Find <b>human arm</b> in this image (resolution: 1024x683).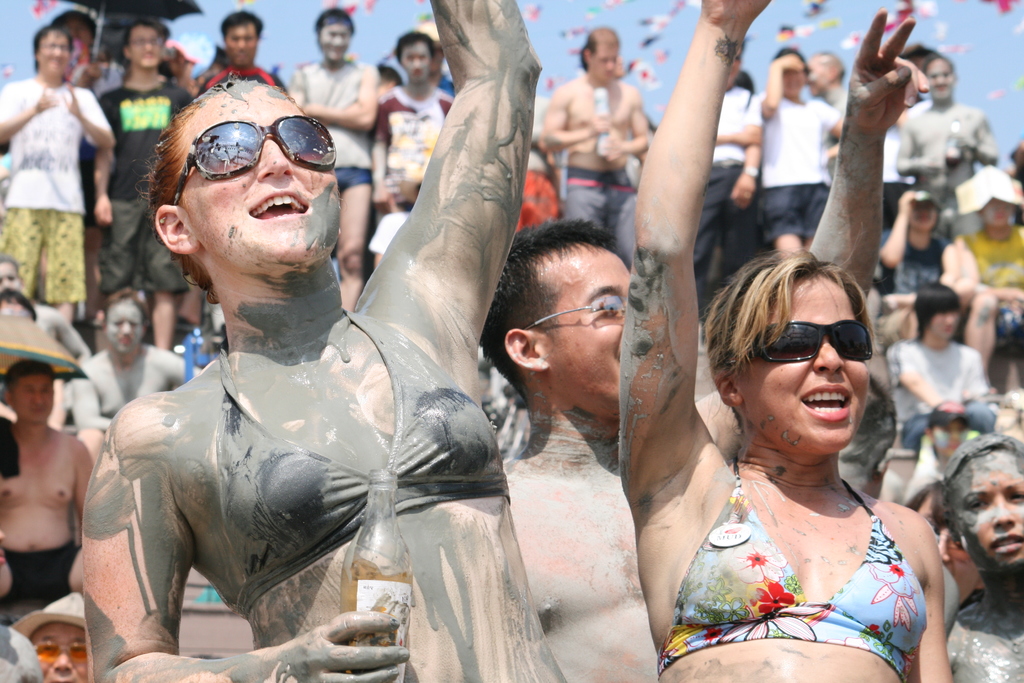
63, 361, 111, 431.
